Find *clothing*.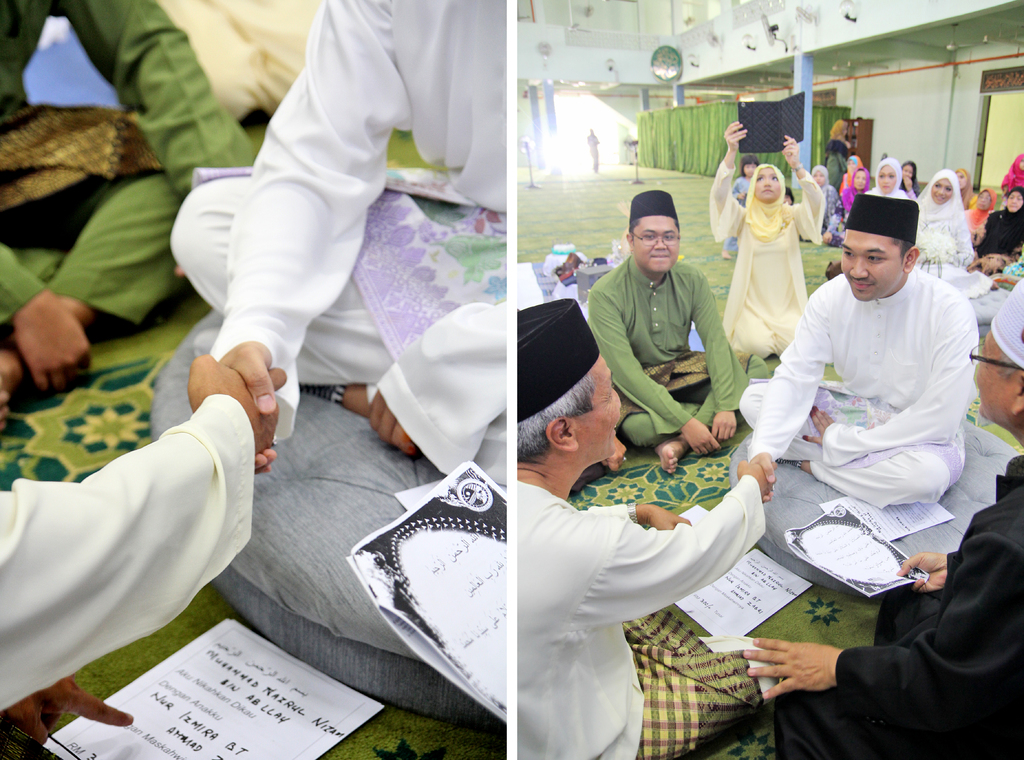
836/165/874/218.
